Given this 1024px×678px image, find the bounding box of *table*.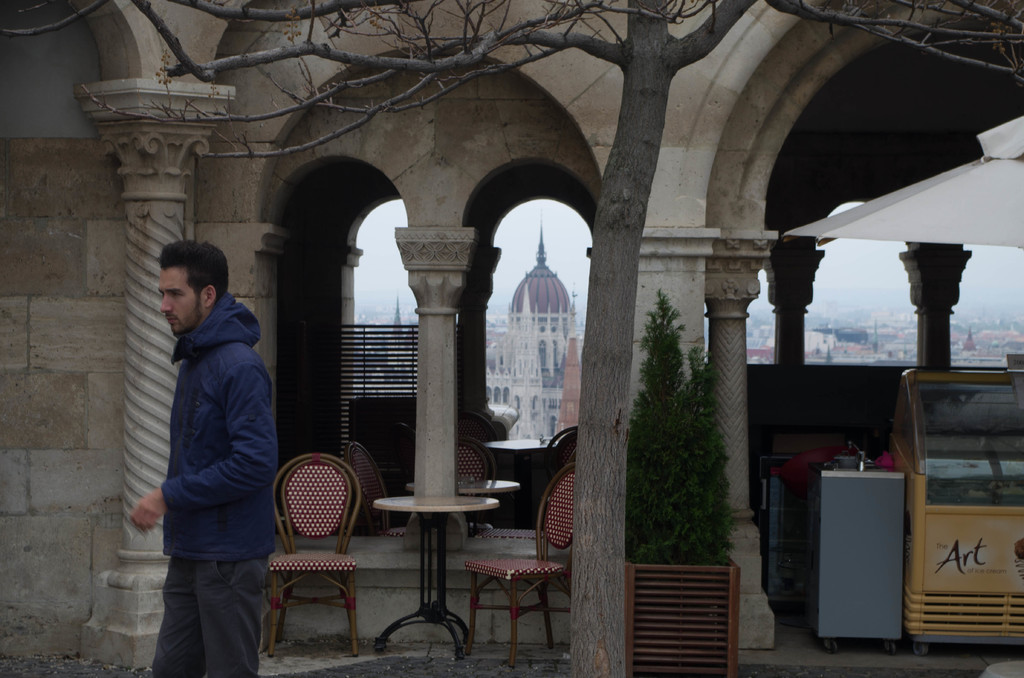
bbox=(481, 437, 559, 502).
